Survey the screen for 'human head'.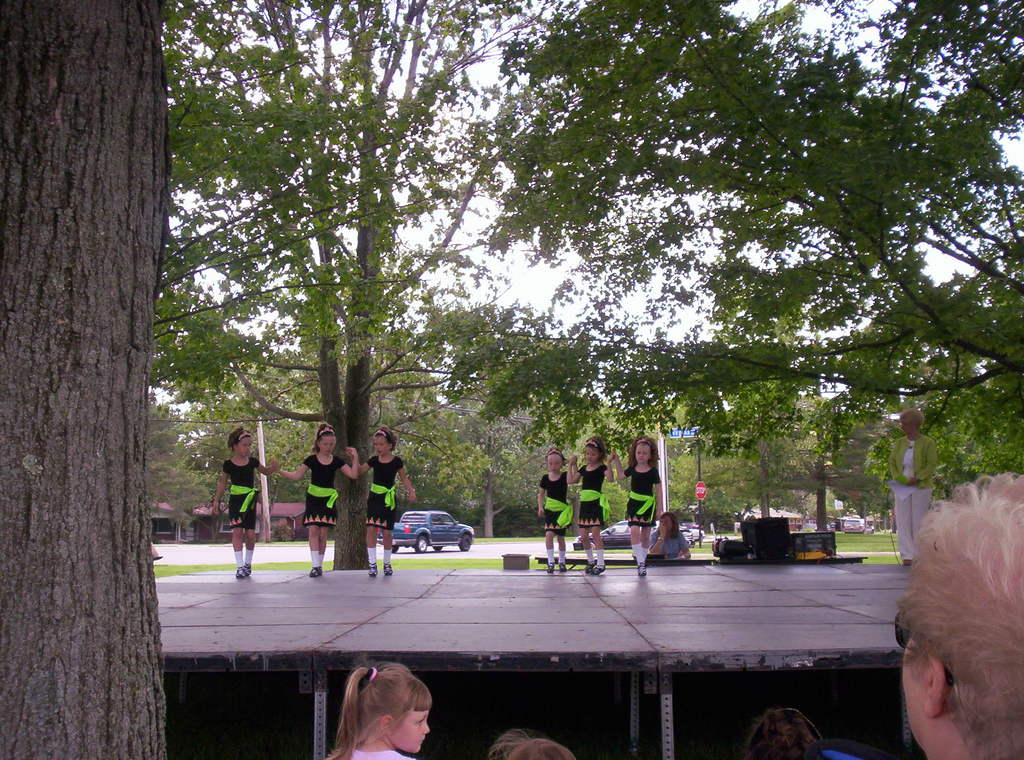
Survey found: region(739, 709, 818, 759).
